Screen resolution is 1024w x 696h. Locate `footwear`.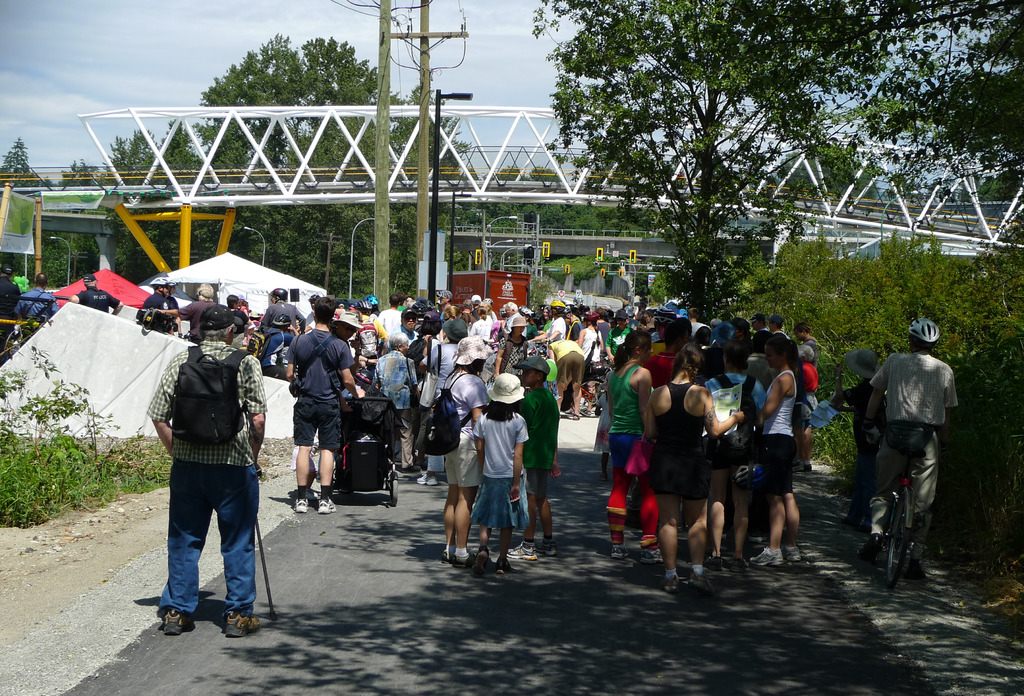
l=403, t=464, r=422, b=476.
